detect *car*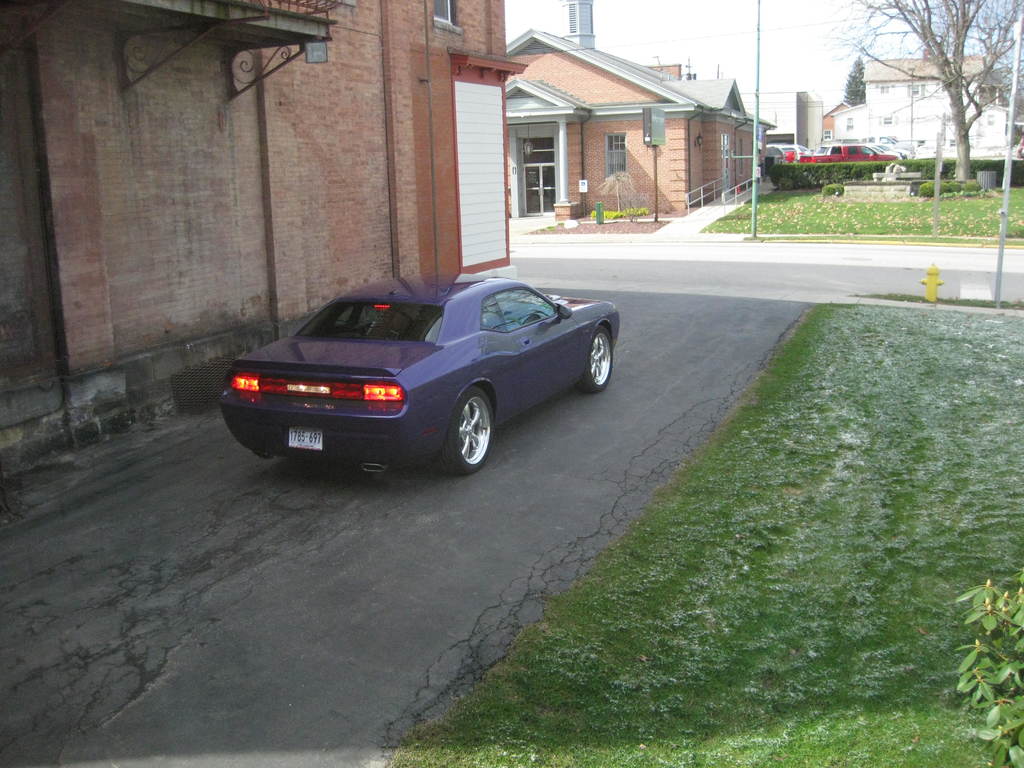
<bbox>211, 263, 627, 483</bbox>
